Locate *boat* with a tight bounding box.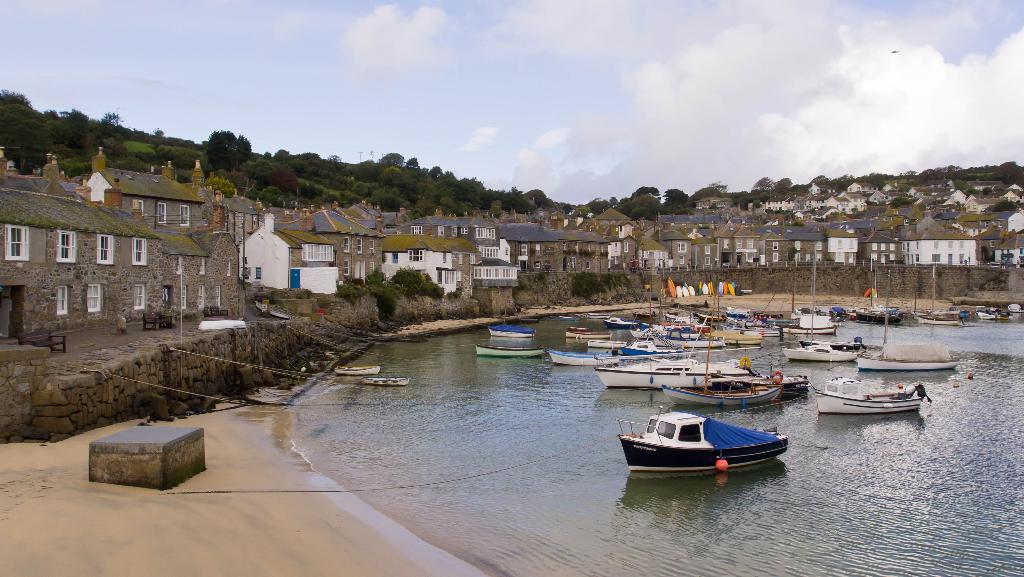
<region>236, 387, 298, 403</region>.
